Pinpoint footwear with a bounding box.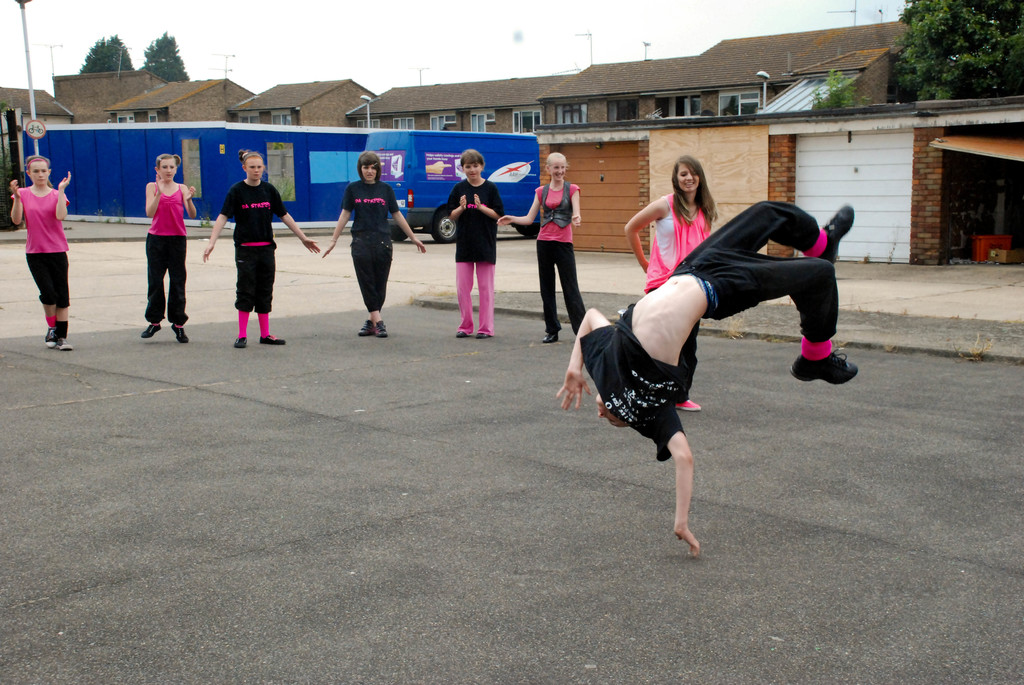
crop(666, 397, 700, 413).
